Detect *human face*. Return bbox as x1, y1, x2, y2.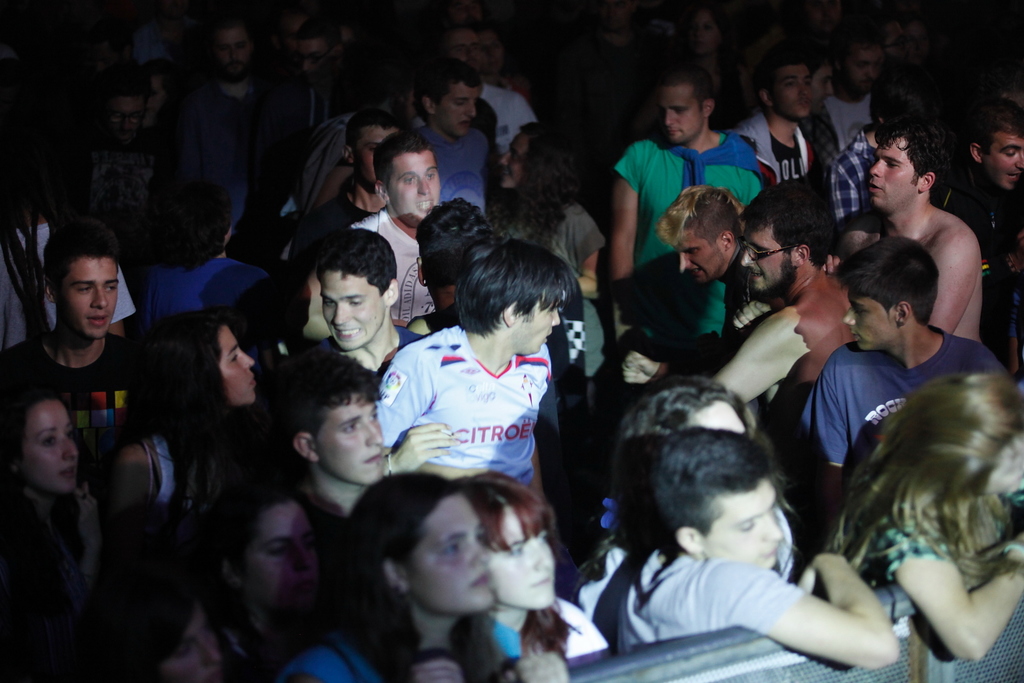
324, 271, 378, 351.
